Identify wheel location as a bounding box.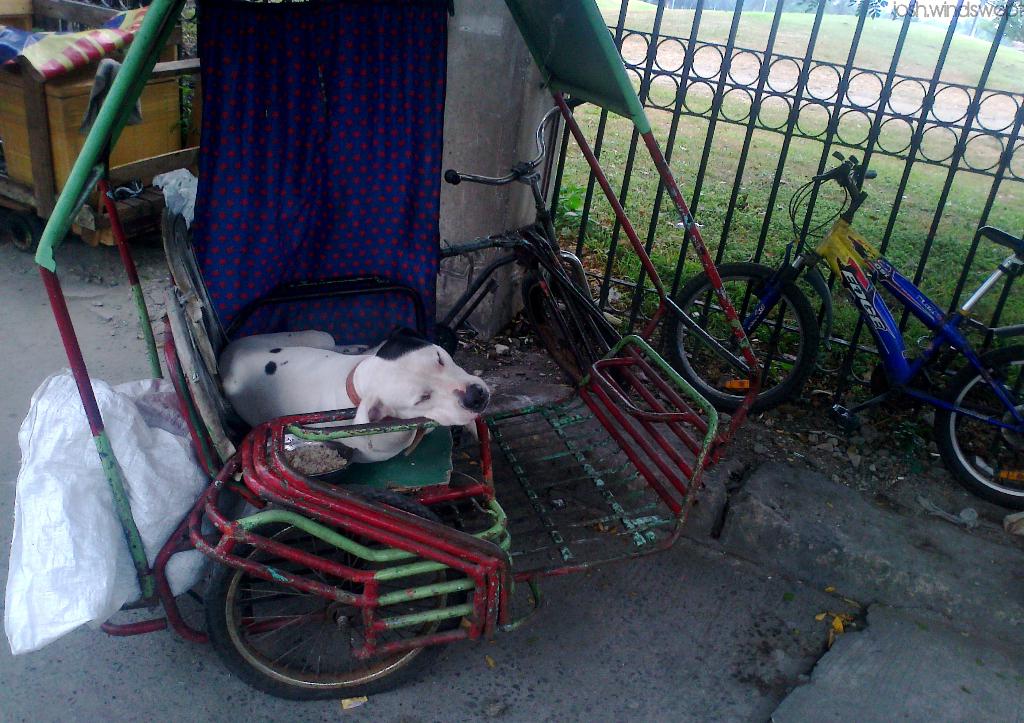
[x1=182, y1=538, x2=433, y2=693].
